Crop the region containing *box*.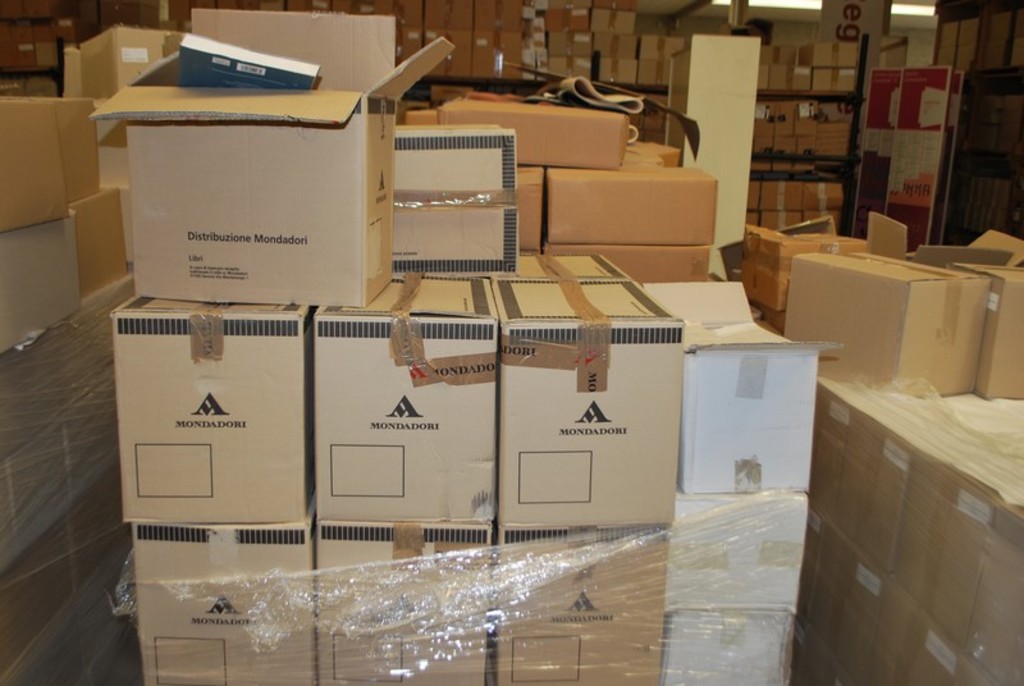
Crop region: box(864, 212, 1023, 271).
